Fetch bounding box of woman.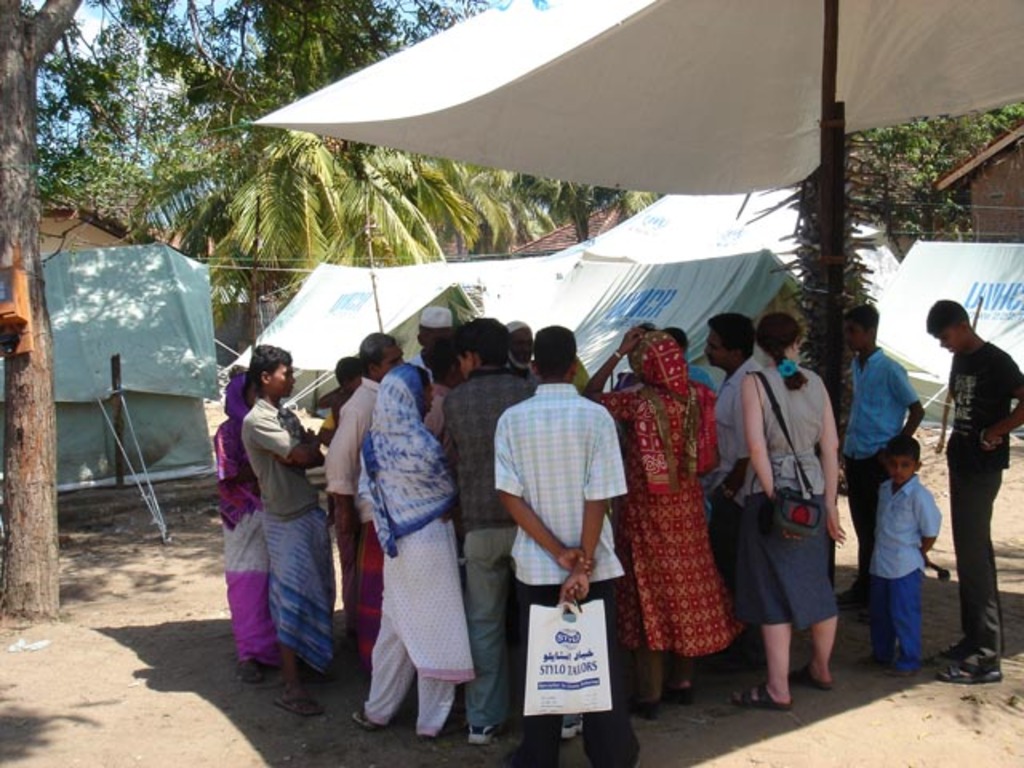
Bbox: Rect(576, 328, 717, 717).
